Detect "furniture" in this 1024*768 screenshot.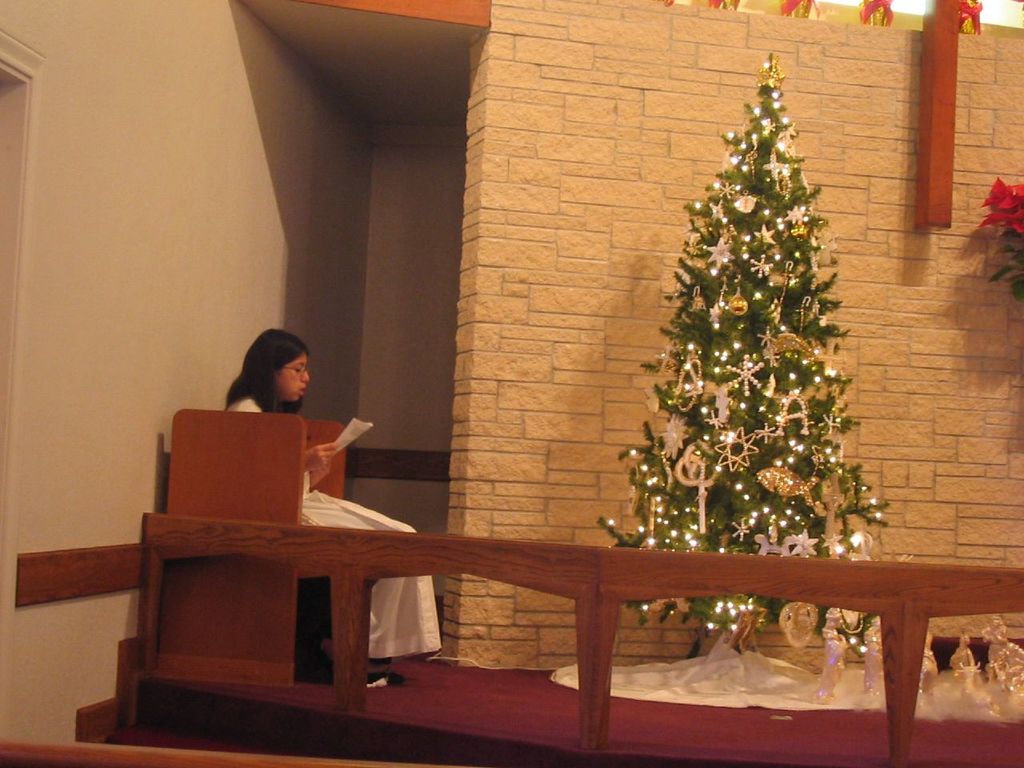
Detection: box(72, 506, 1023, 767).
